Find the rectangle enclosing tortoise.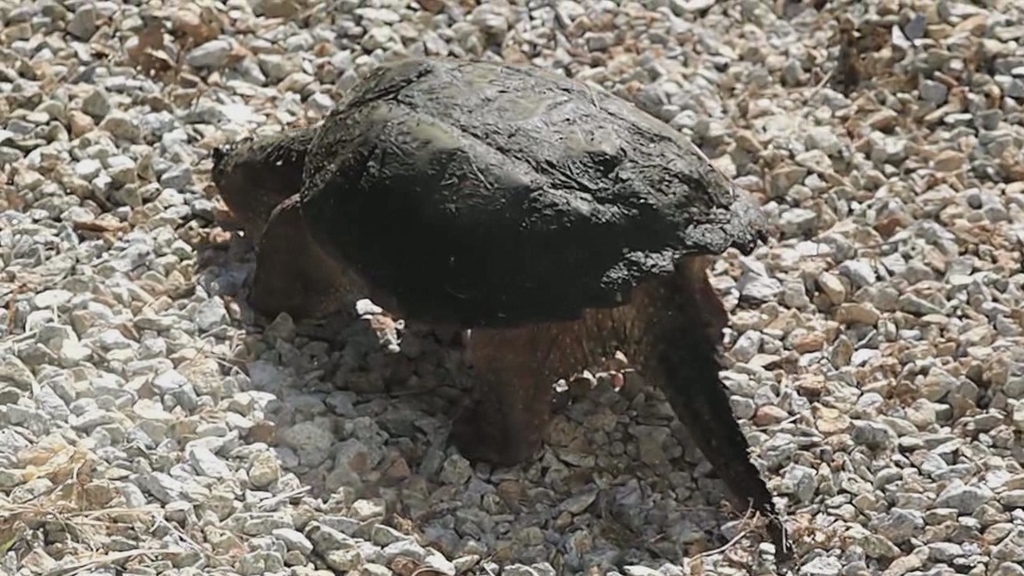
[202, 50, 797, 557].
